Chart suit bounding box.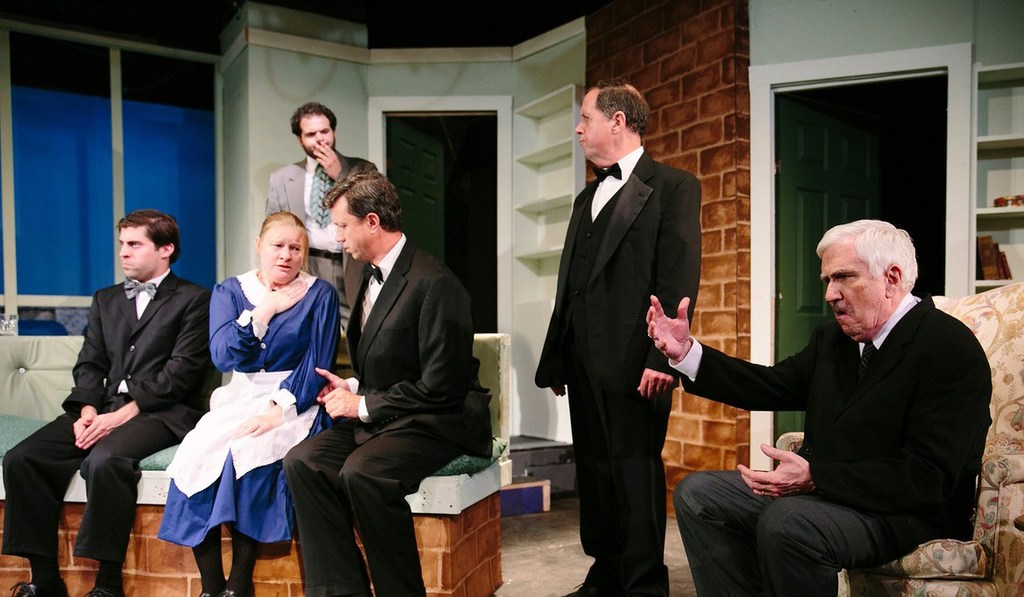
Charted: 665/288/996/596.
